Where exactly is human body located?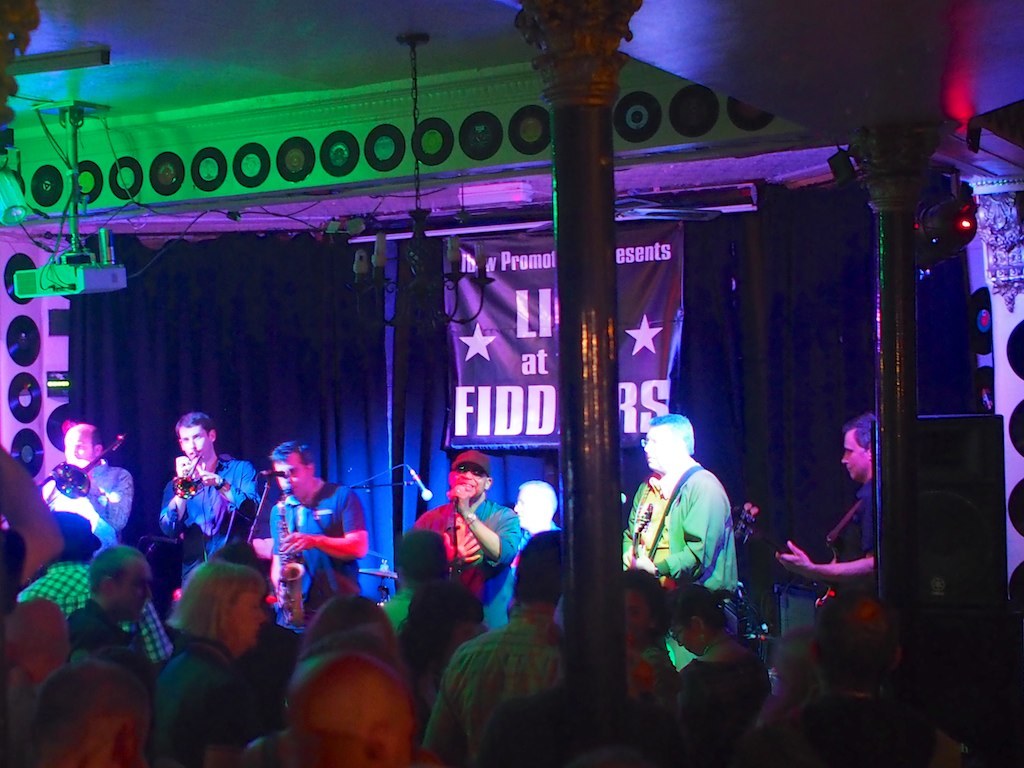
Its bounding box is select_region(41, 459, 140, 551).
